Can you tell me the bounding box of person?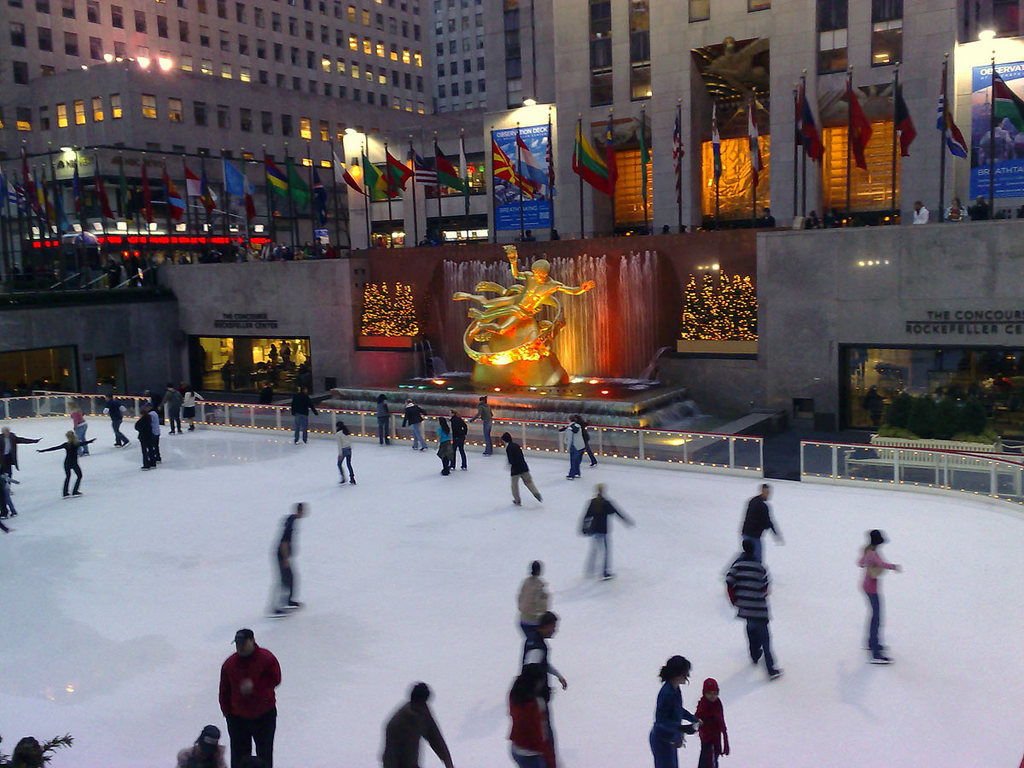
(434, 418, 450, 474).
